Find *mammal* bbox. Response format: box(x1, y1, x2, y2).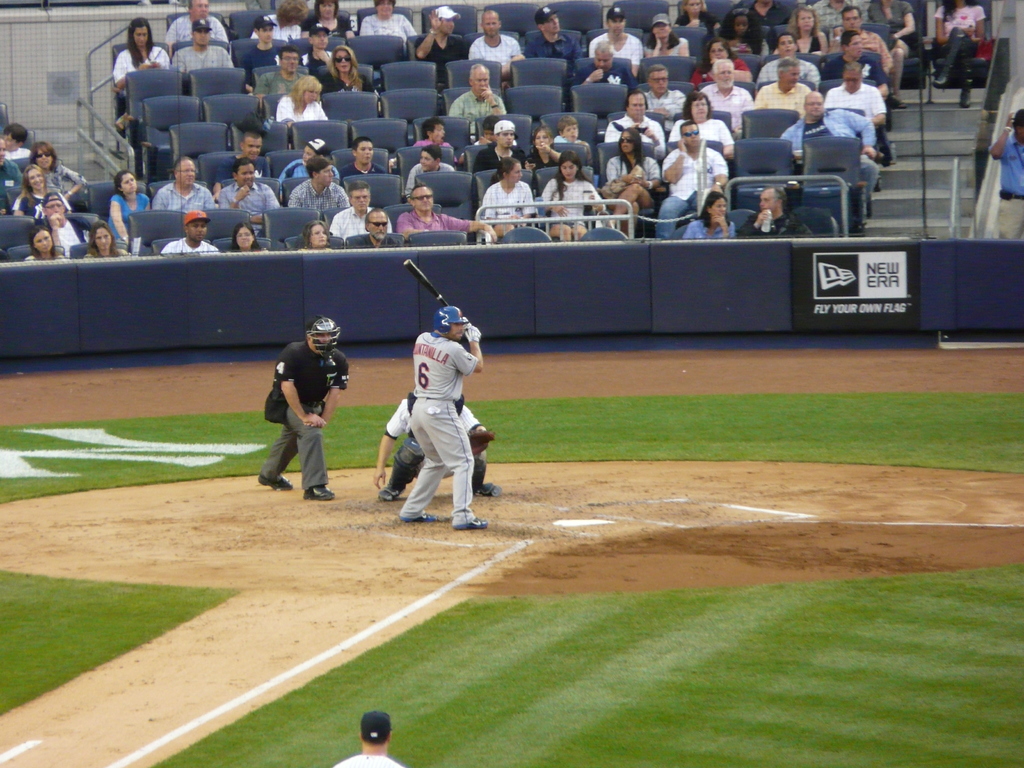
box(735, 180, 812, 238).
